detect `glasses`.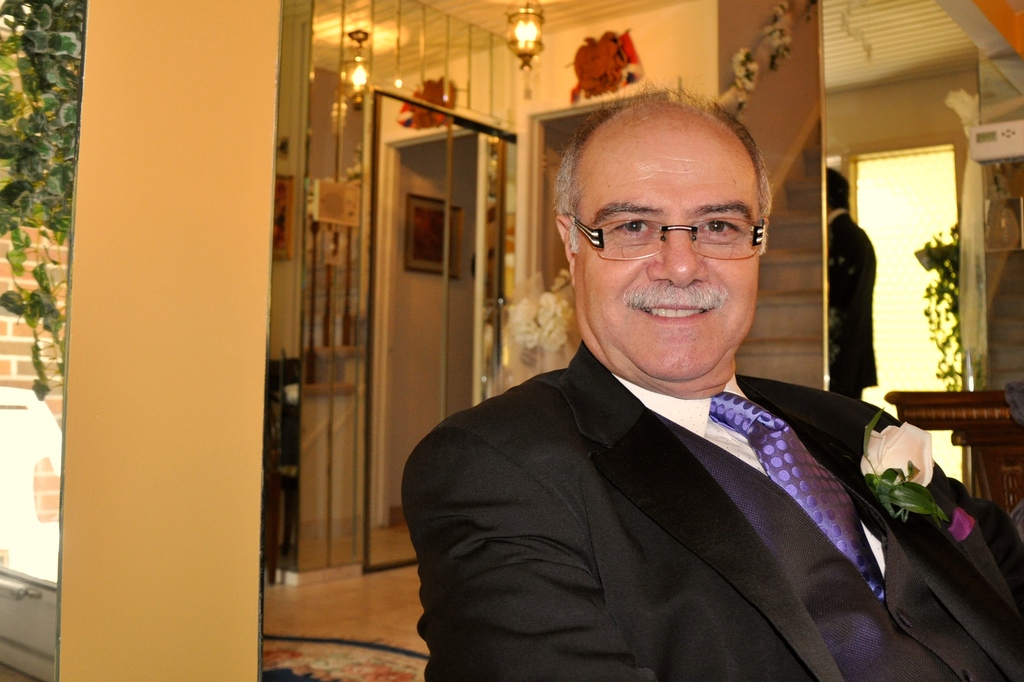
Detected at (left=567, top=195, right=777, bottom=267).
